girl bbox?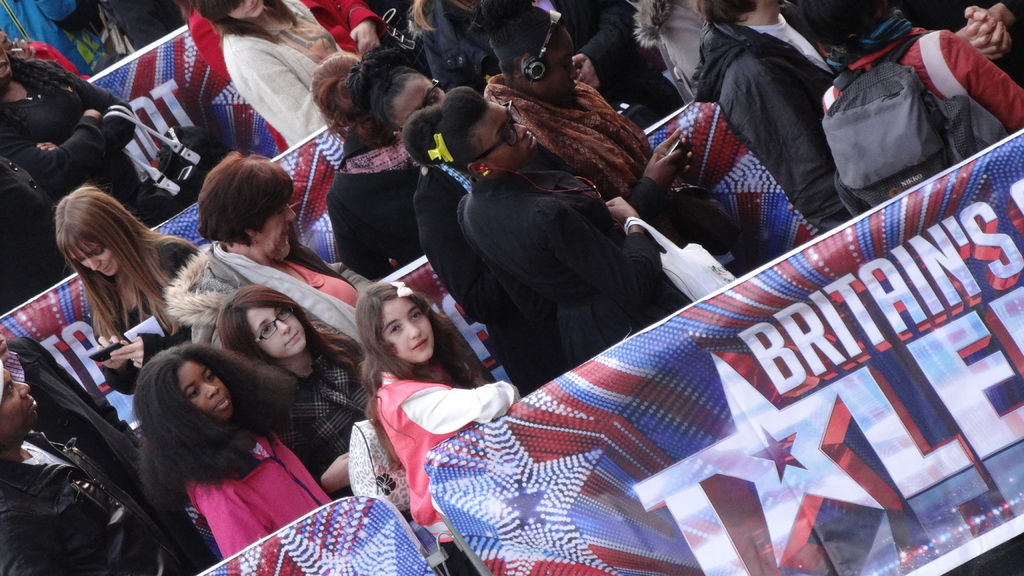
<region>357, 275, 516, 552</region>
